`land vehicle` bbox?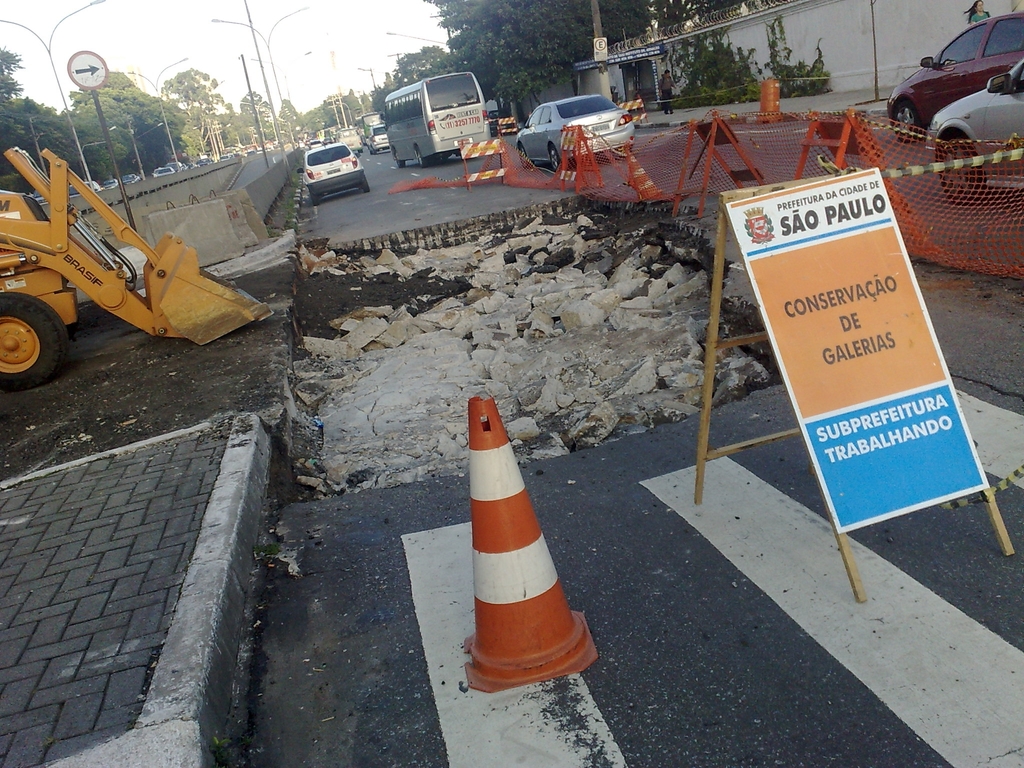
crop(153, 168, 174, 179)
